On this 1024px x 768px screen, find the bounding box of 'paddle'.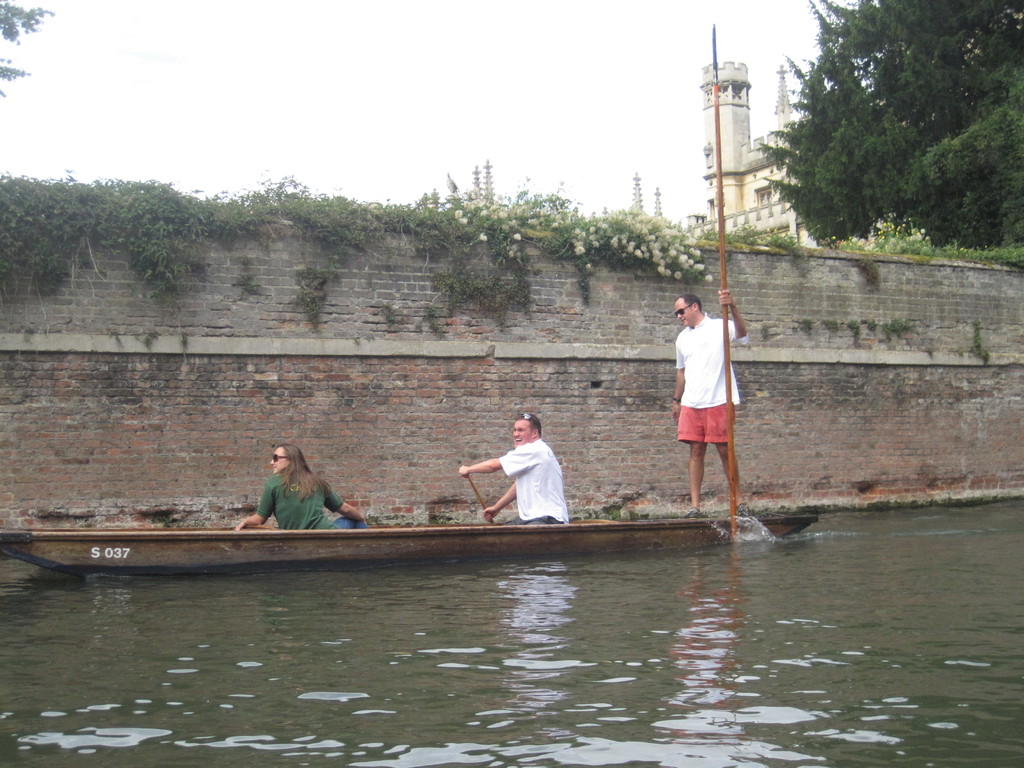
Bounding box: 464, 475, 496, 520.
